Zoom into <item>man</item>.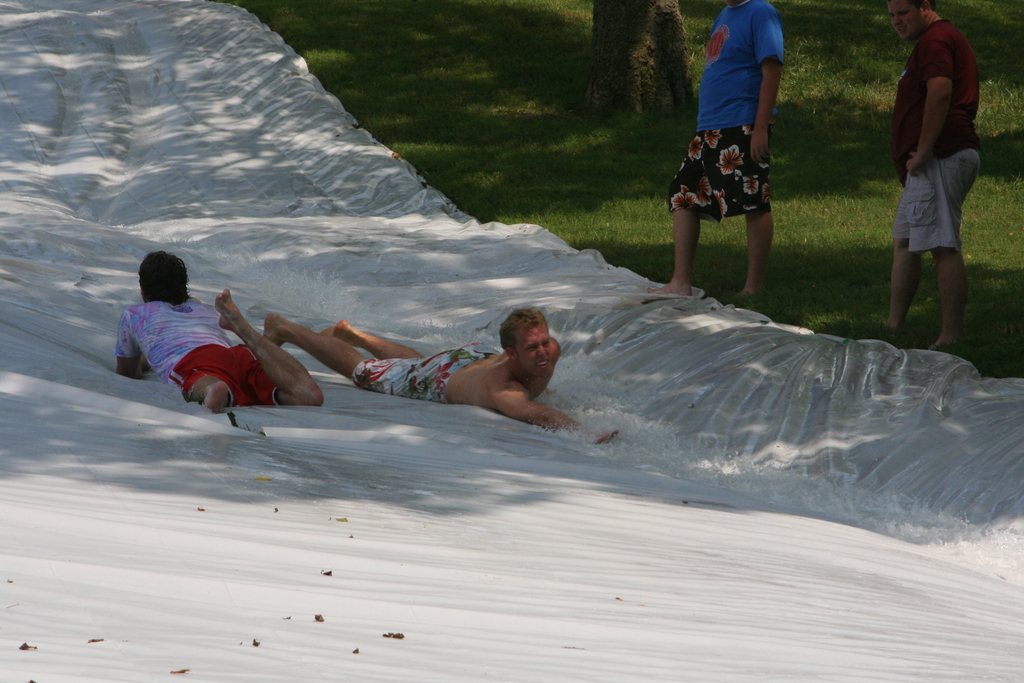
Zoom target: x1=879, y1=0, x2=999, y2=357.
